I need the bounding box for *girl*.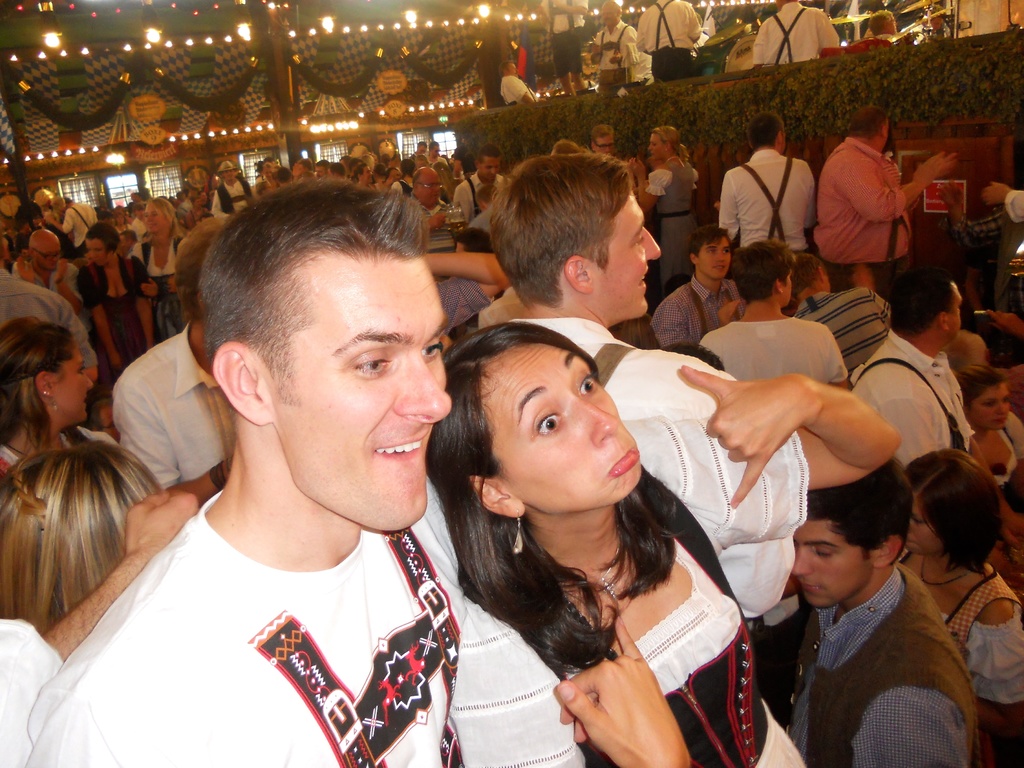
Here it is: l=632, t=130, r=697, b=297.
